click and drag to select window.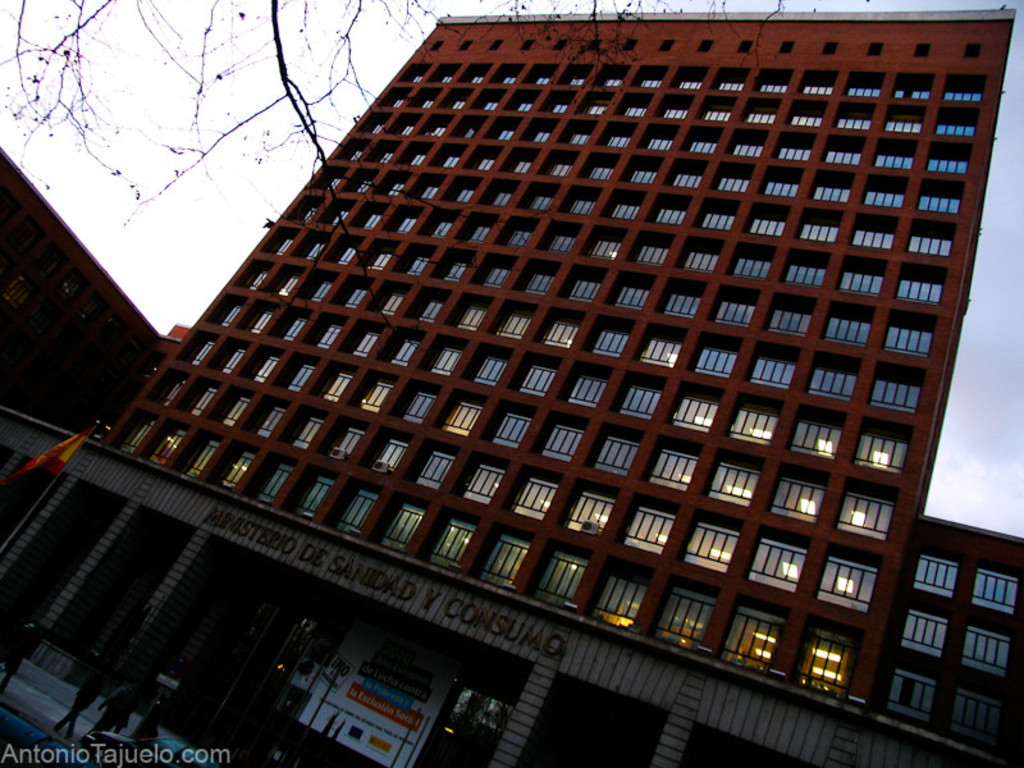
Selection: locate(440, 398, 483, 439).
